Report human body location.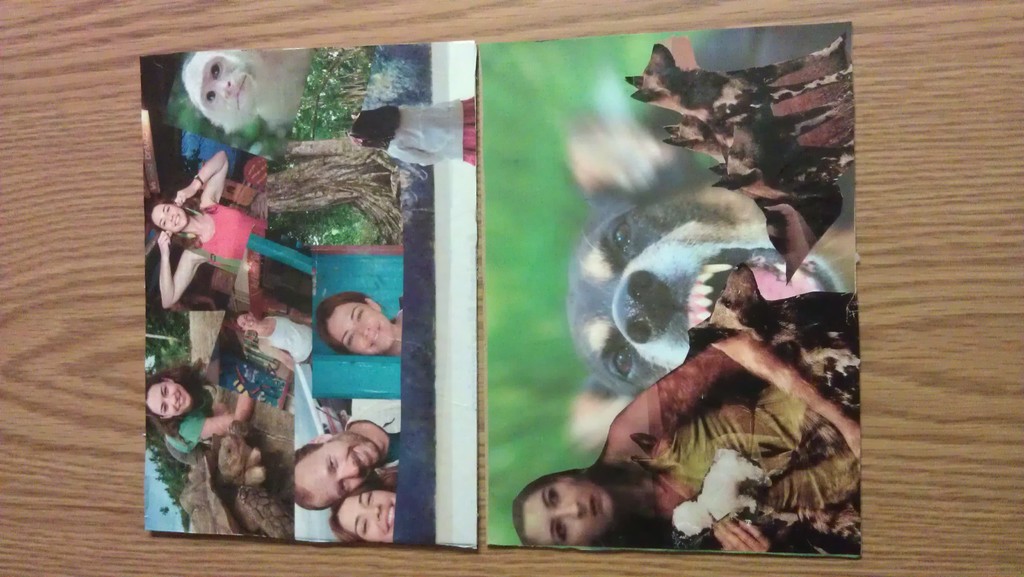
Report: 147 154 270 312.
